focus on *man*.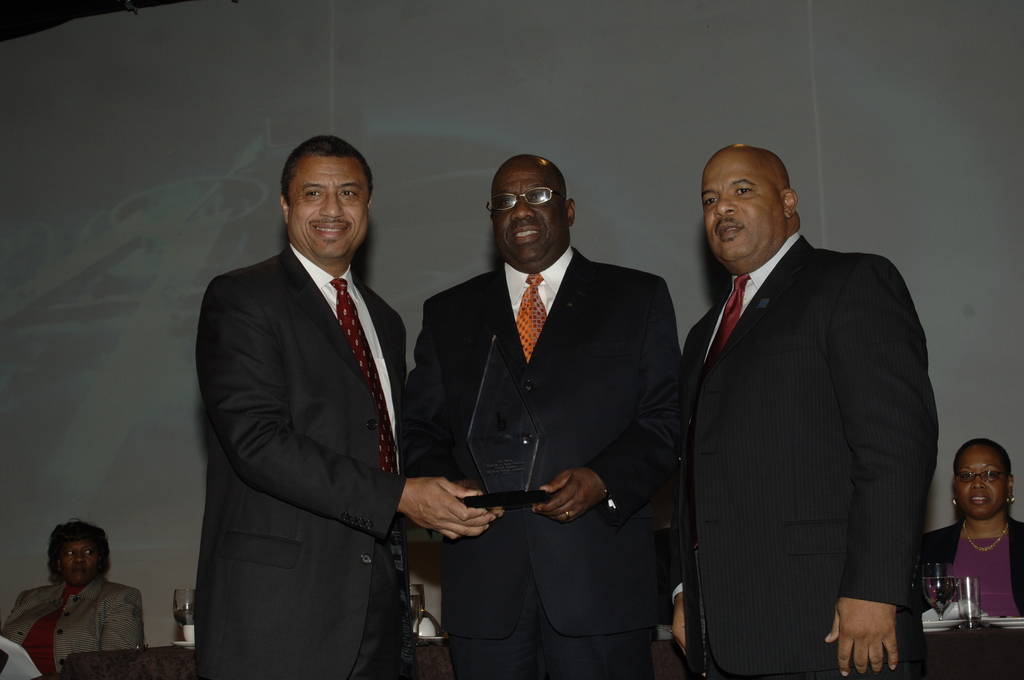
Focused at (190, 133, 509, 679).
